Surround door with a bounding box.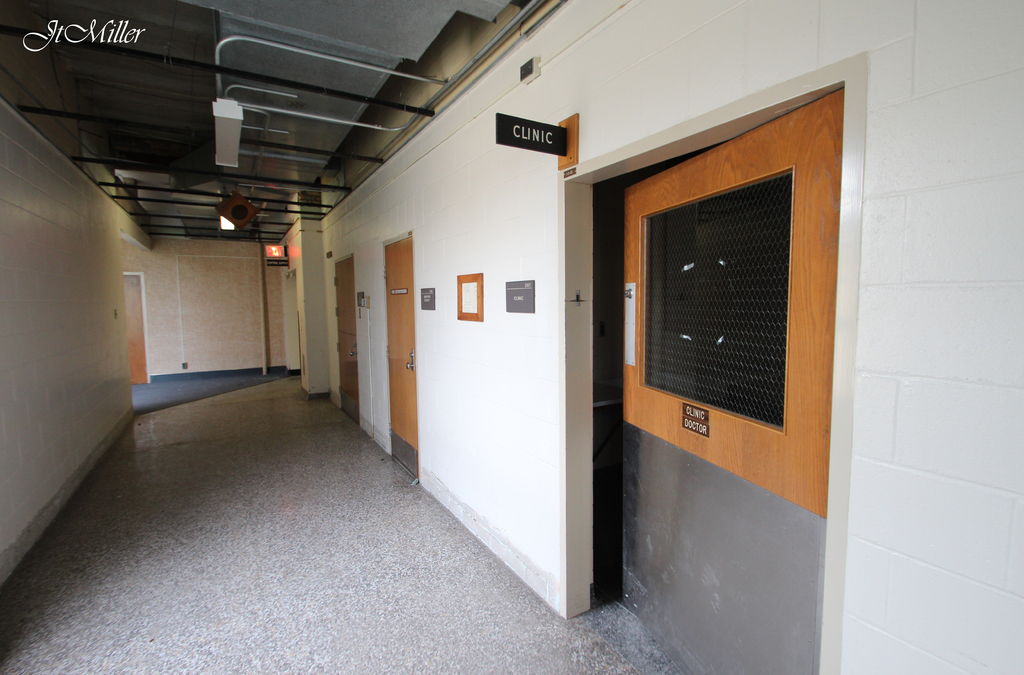
[385, 236, 417, 484].
